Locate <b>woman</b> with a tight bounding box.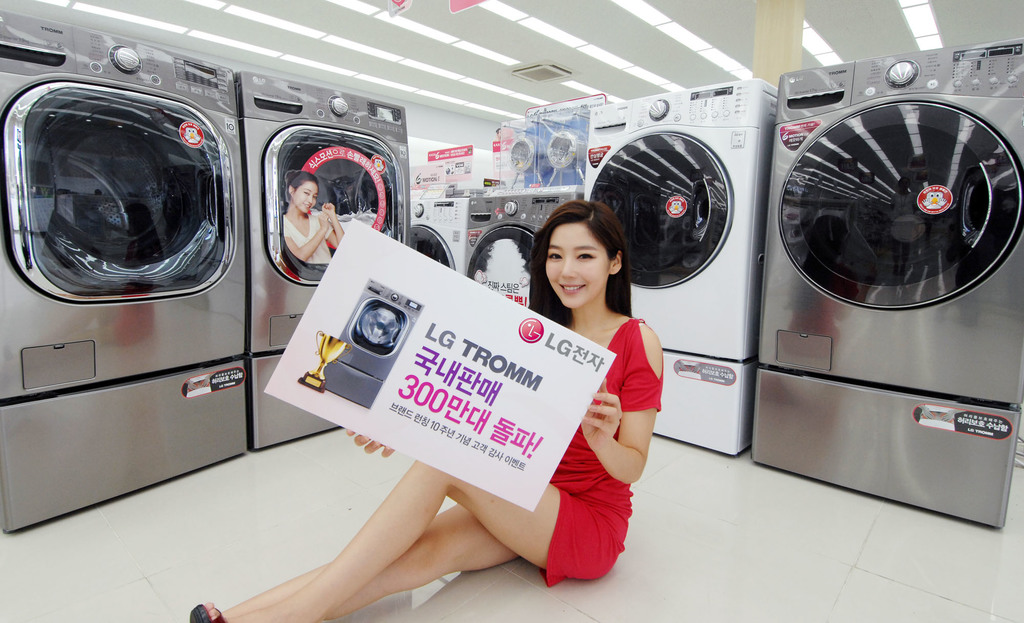
[182, 194, 661, 622].
